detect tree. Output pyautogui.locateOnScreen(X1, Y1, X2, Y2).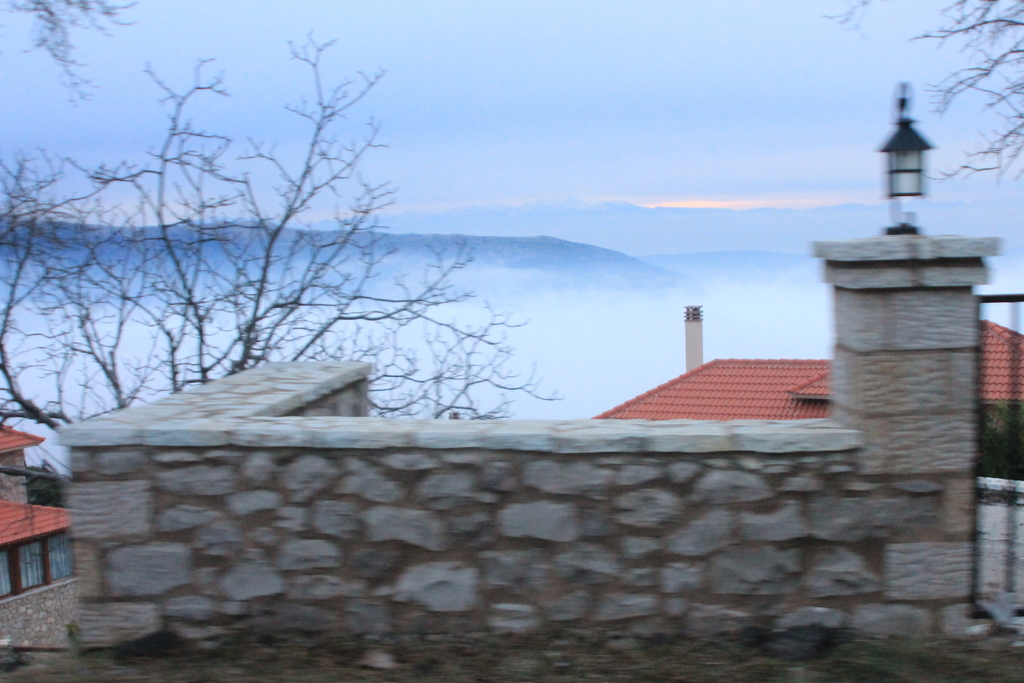
pyautogui.locateOnScreen(0, 0, 136, 104).
